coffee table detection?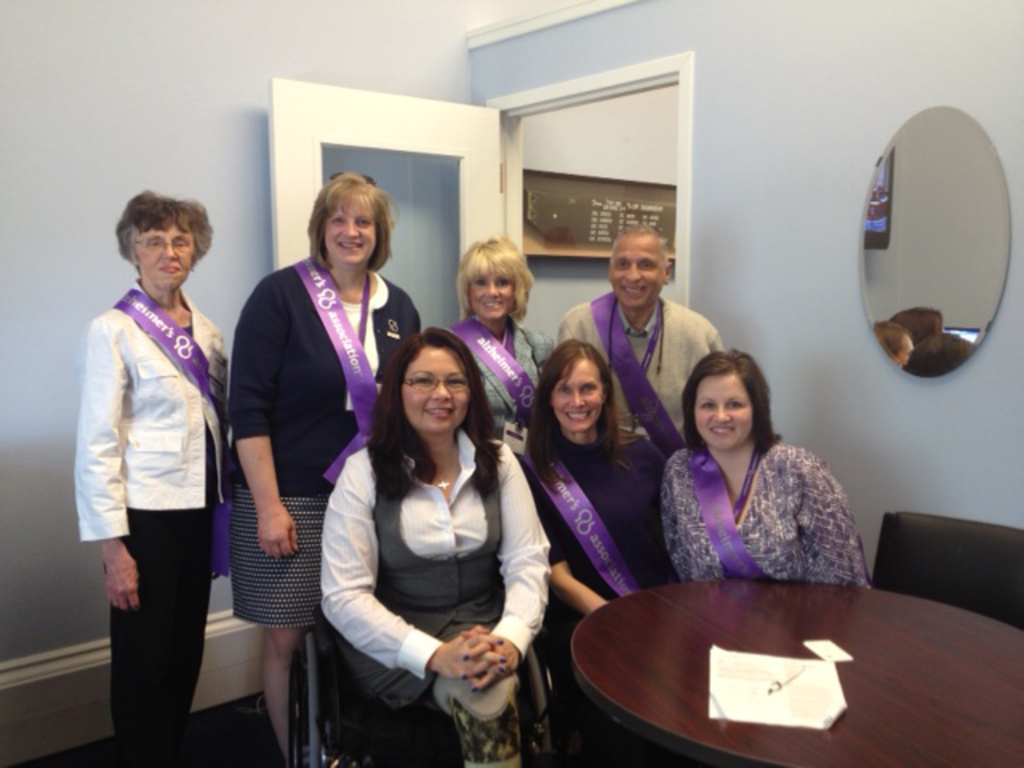
select_region(571, 584, 944, 755)
